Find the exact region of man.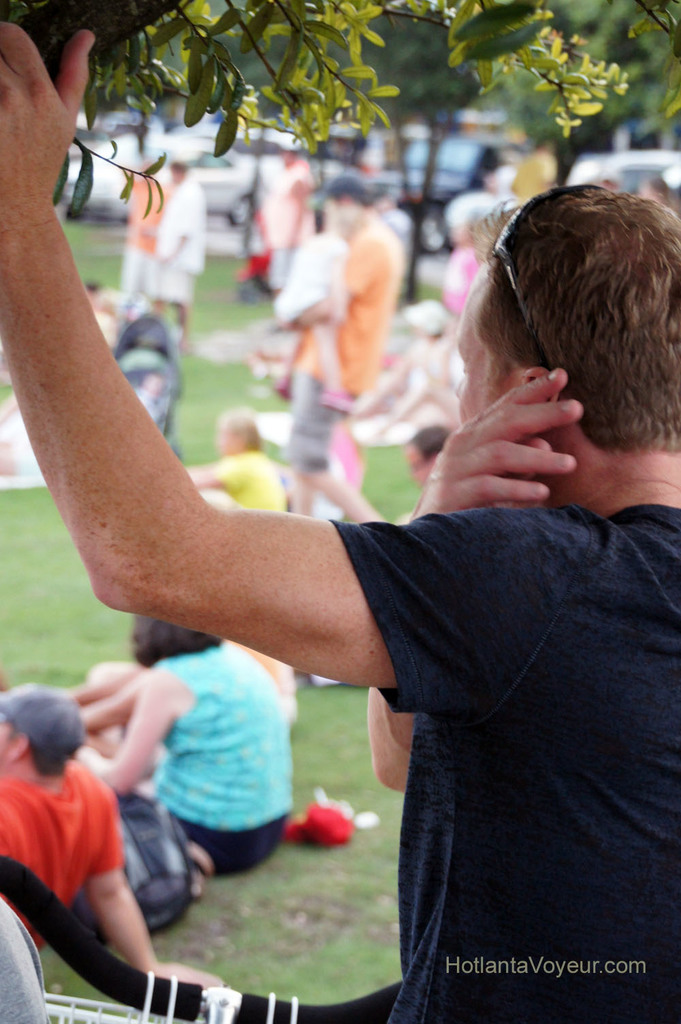
Exact region: detection(0, 681, 226, 990).
